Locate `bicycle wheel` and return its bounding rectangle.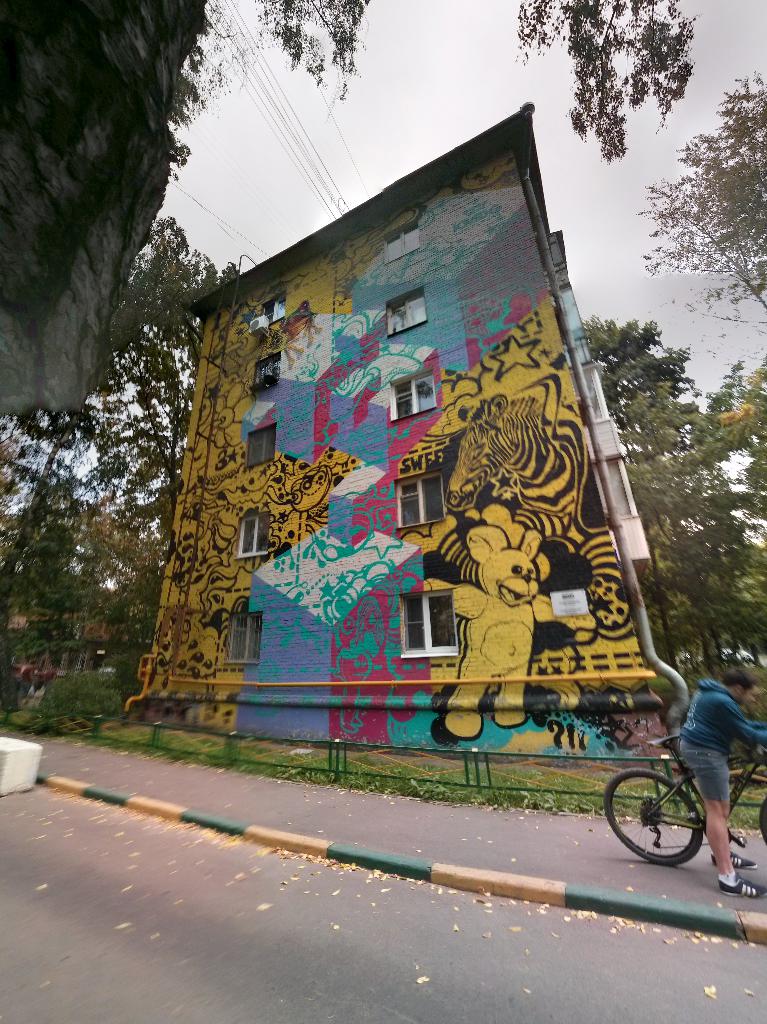
rect(601, 767, 702, 865).
